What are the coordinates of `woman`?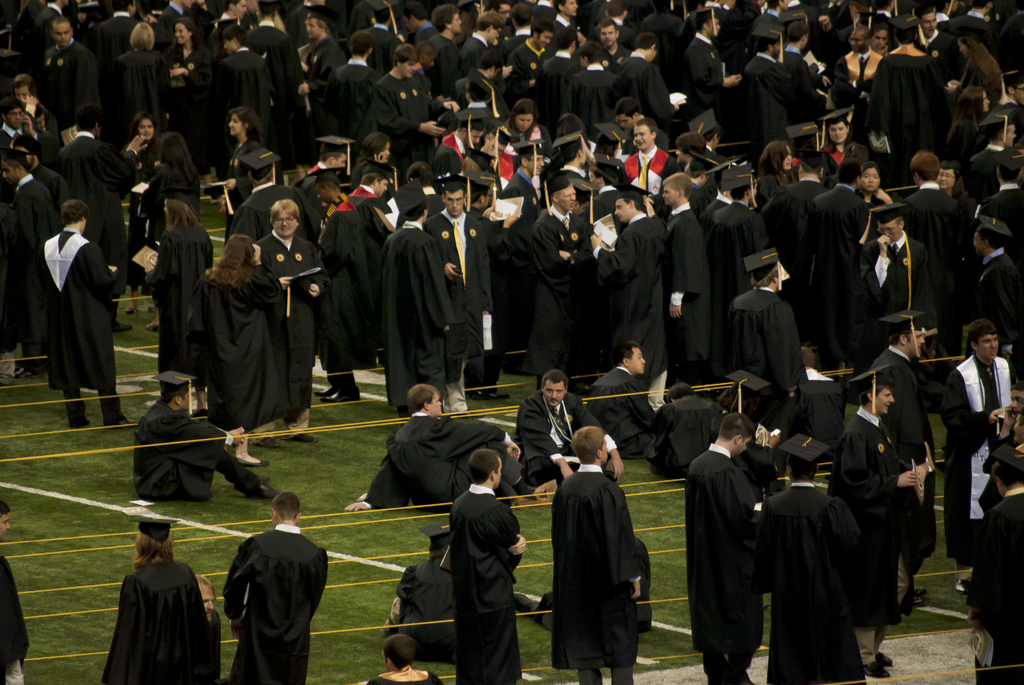
<box>99,513,225,684</box>.
